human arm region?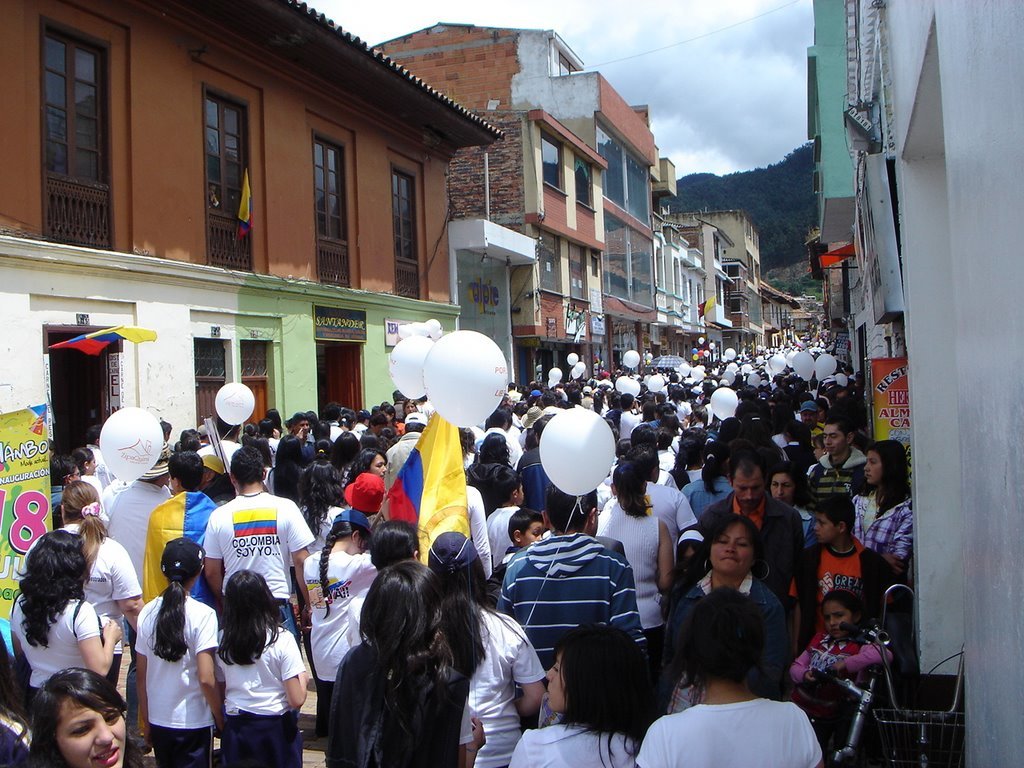
(135,616,148,741)
